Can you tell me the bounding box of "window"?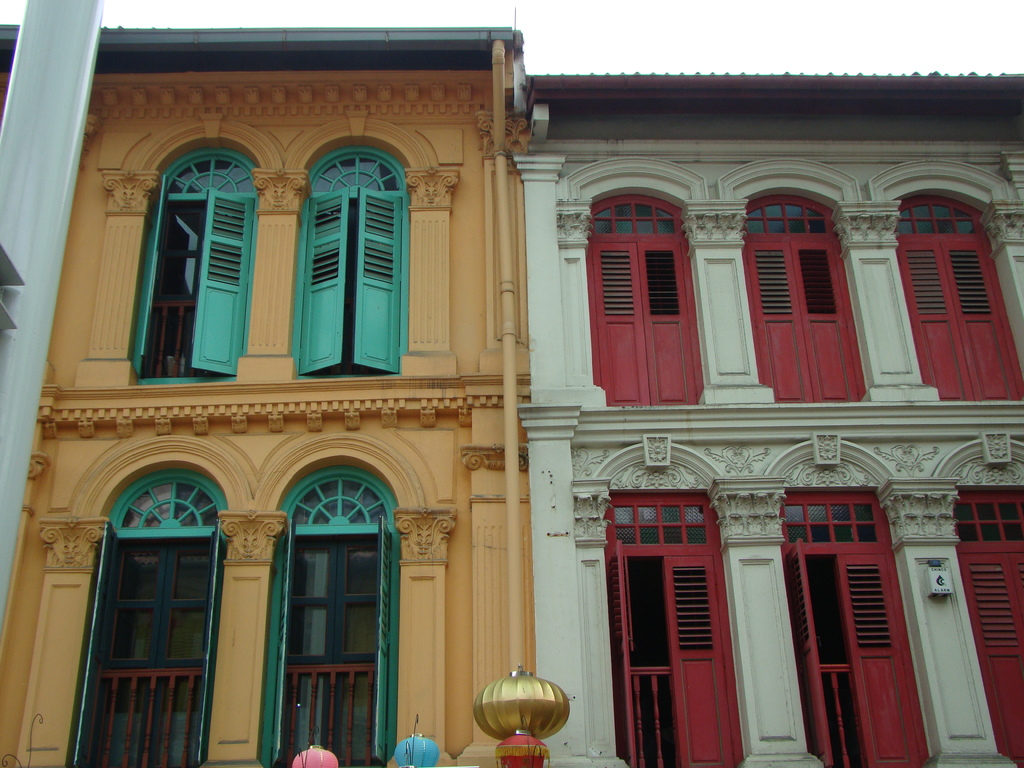
locate(75, 470, 219, 767).
